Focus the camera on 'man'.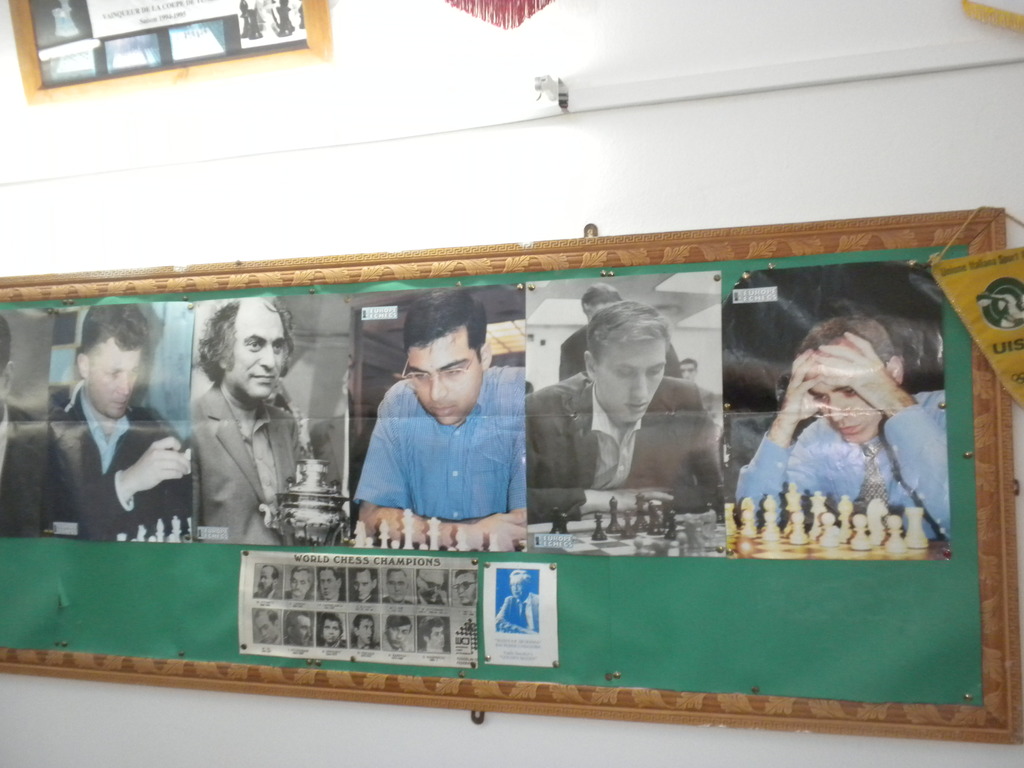
Focus region: locate(380, 570, 414, 608).
